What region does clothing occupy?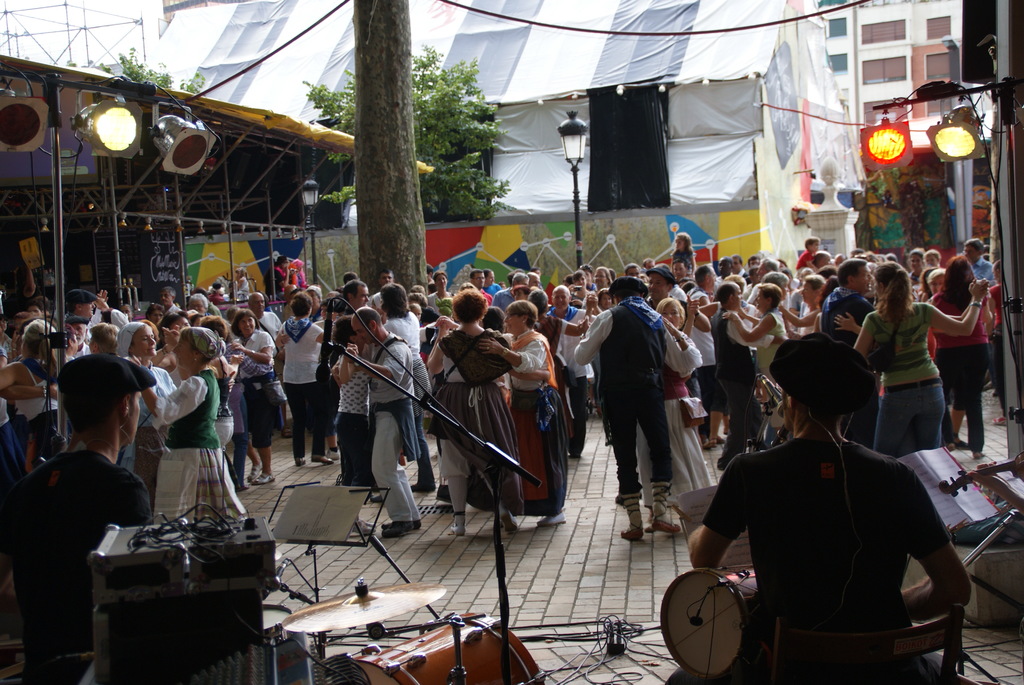
BBox(568, 295, 710, 512).
